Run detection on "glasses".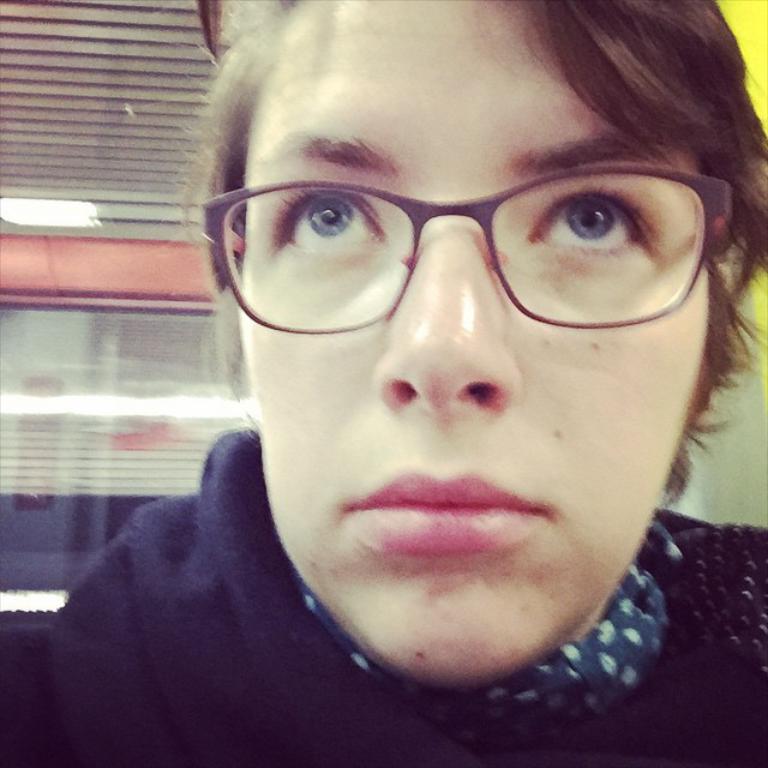
Result: <region>204, 162, 733, 336</region>.
